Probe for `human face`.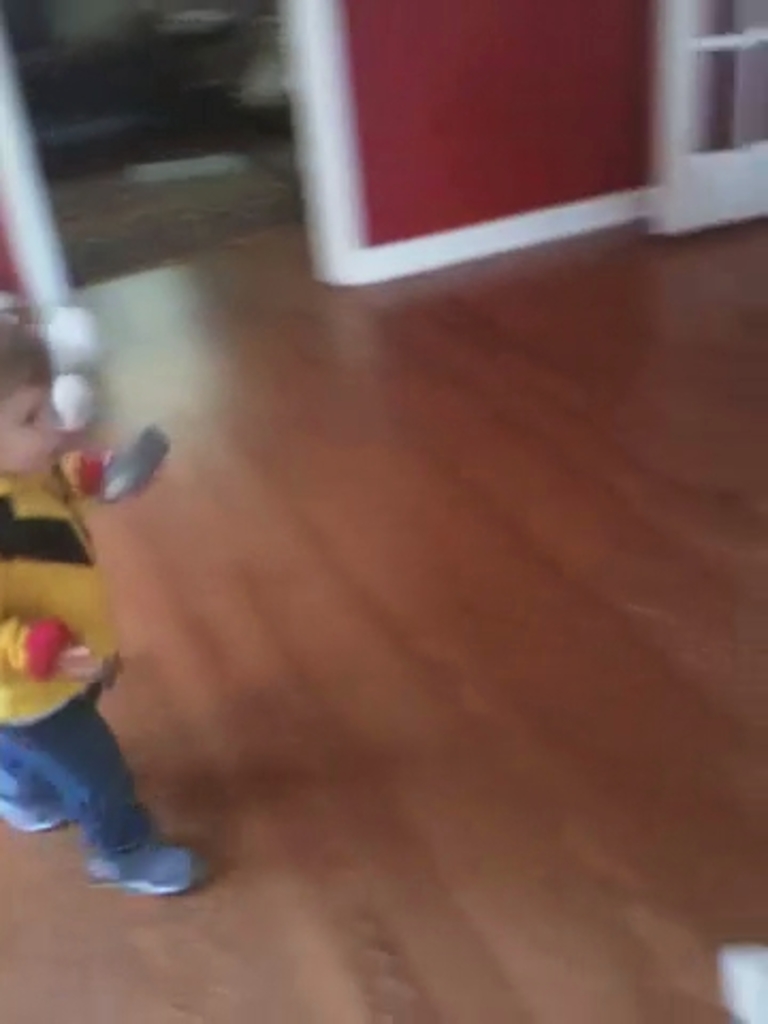
Probe result: 0,380,66,478.
